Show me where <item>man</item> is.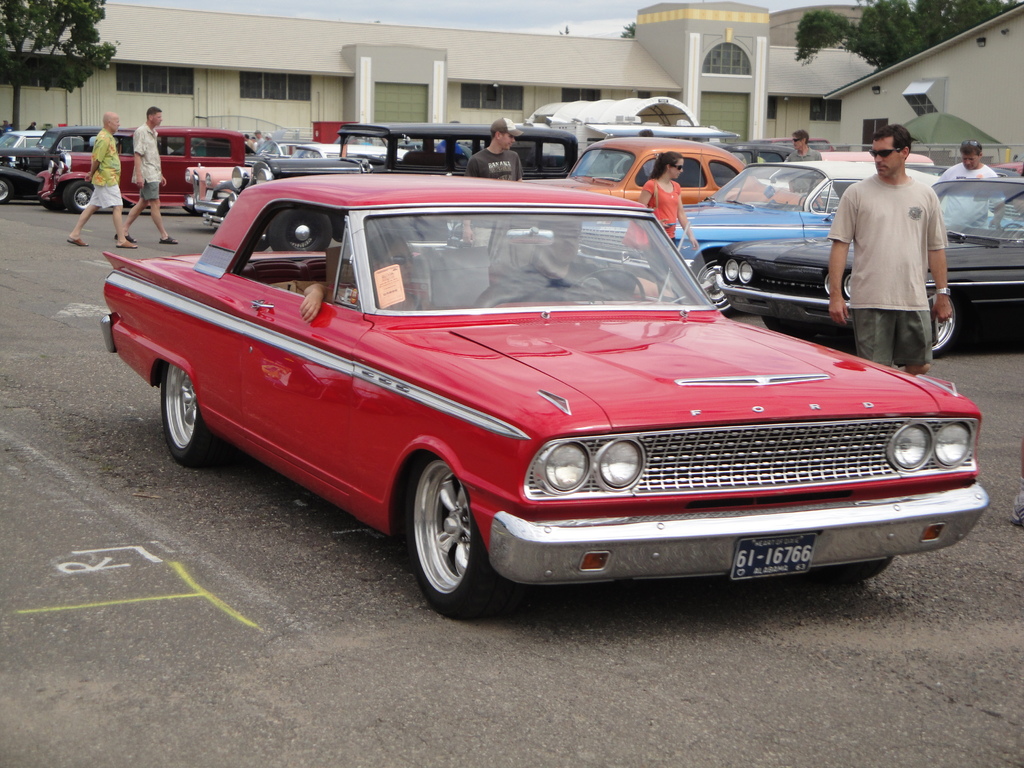
<item>man</item> is at 828, 124, 955, 377.
